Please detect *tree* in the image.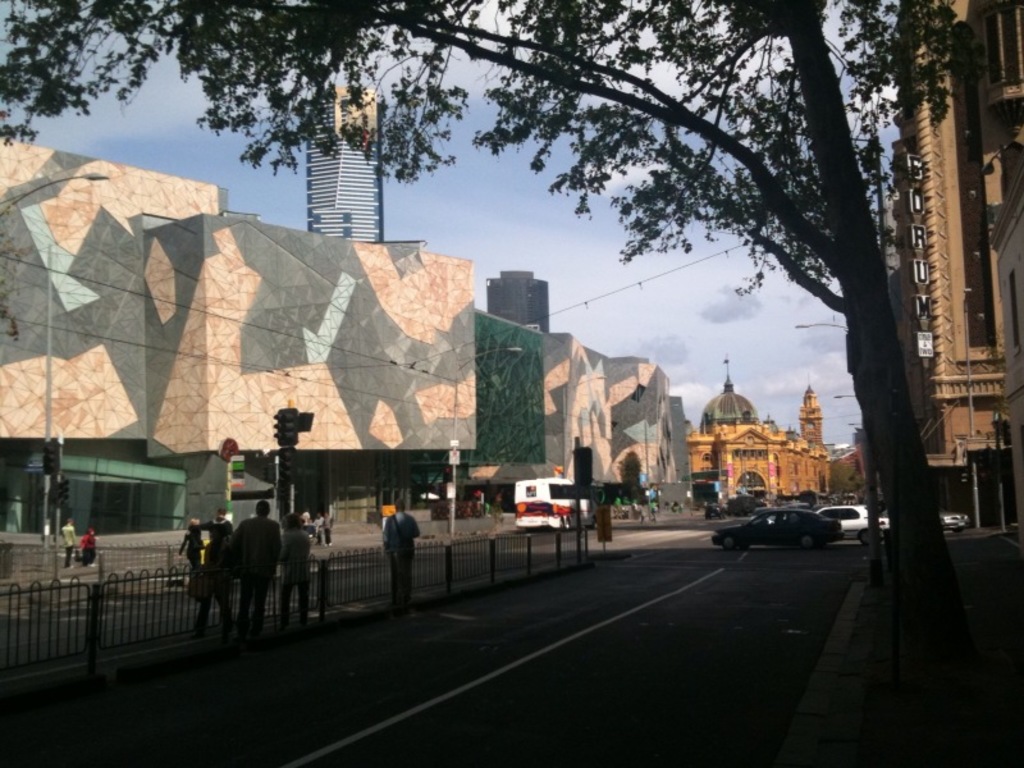
[72, 10, 1012, 588].
